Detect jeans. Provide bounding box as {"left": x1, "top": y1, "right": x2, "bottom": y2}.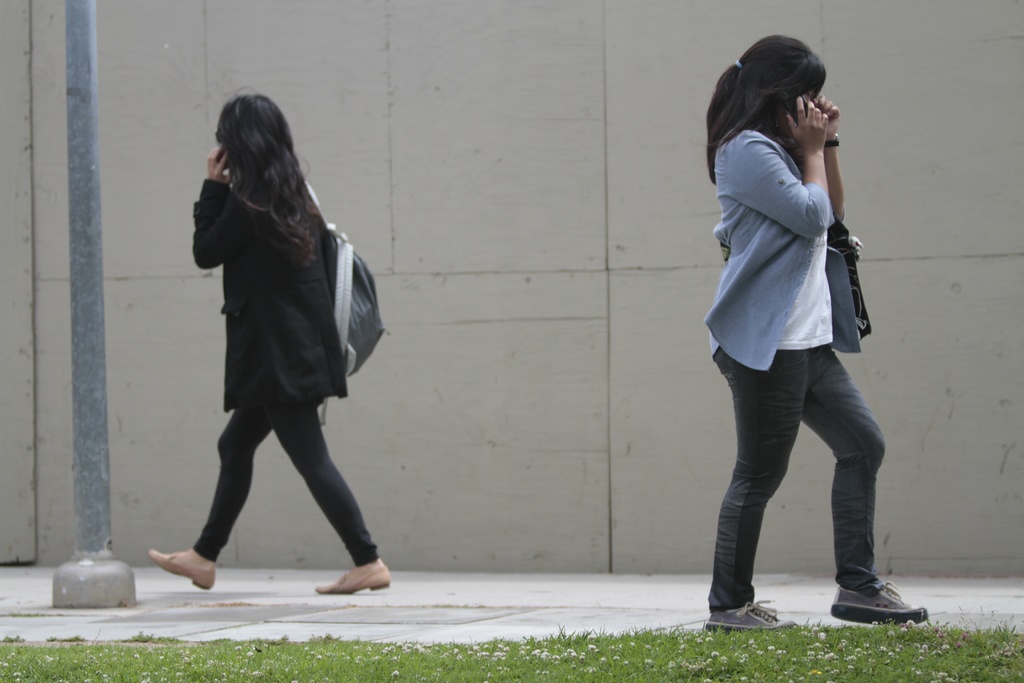
{"left": 193, "top": 386, "right": 387, "bottom": 565}.
